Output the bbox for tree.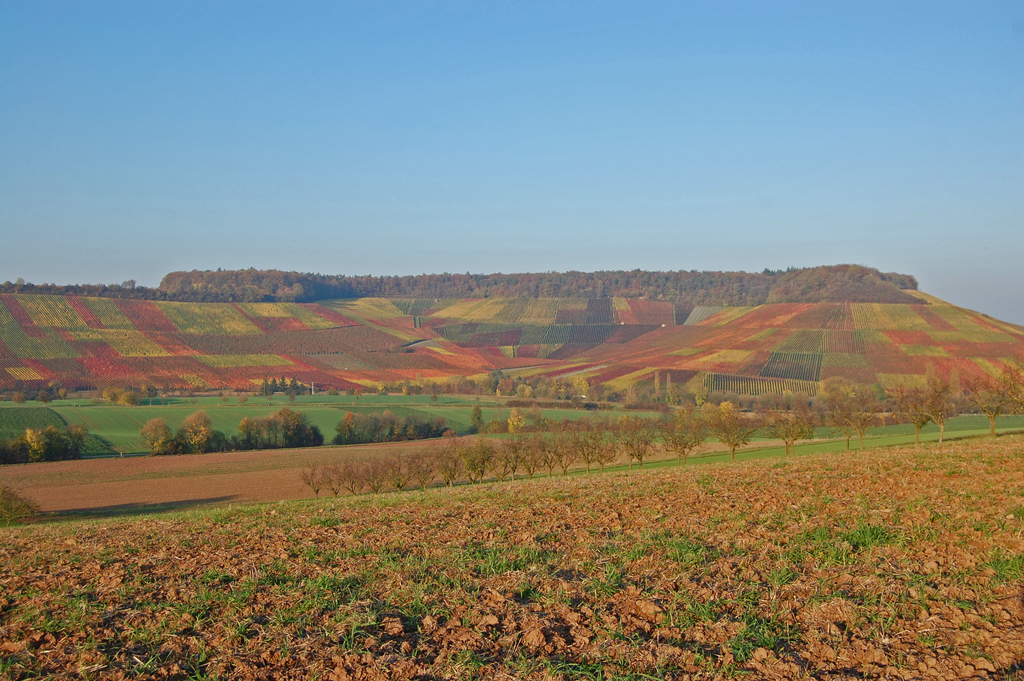
crop(335, 408, 421, 444).
